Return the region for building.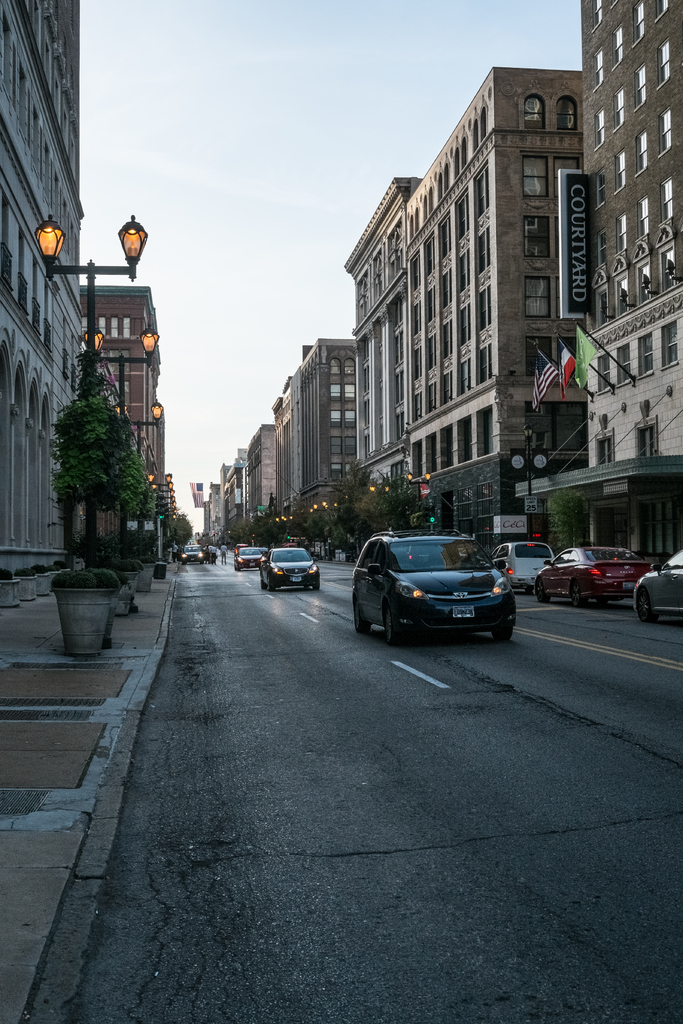
box(74, 287, 166, 540).
